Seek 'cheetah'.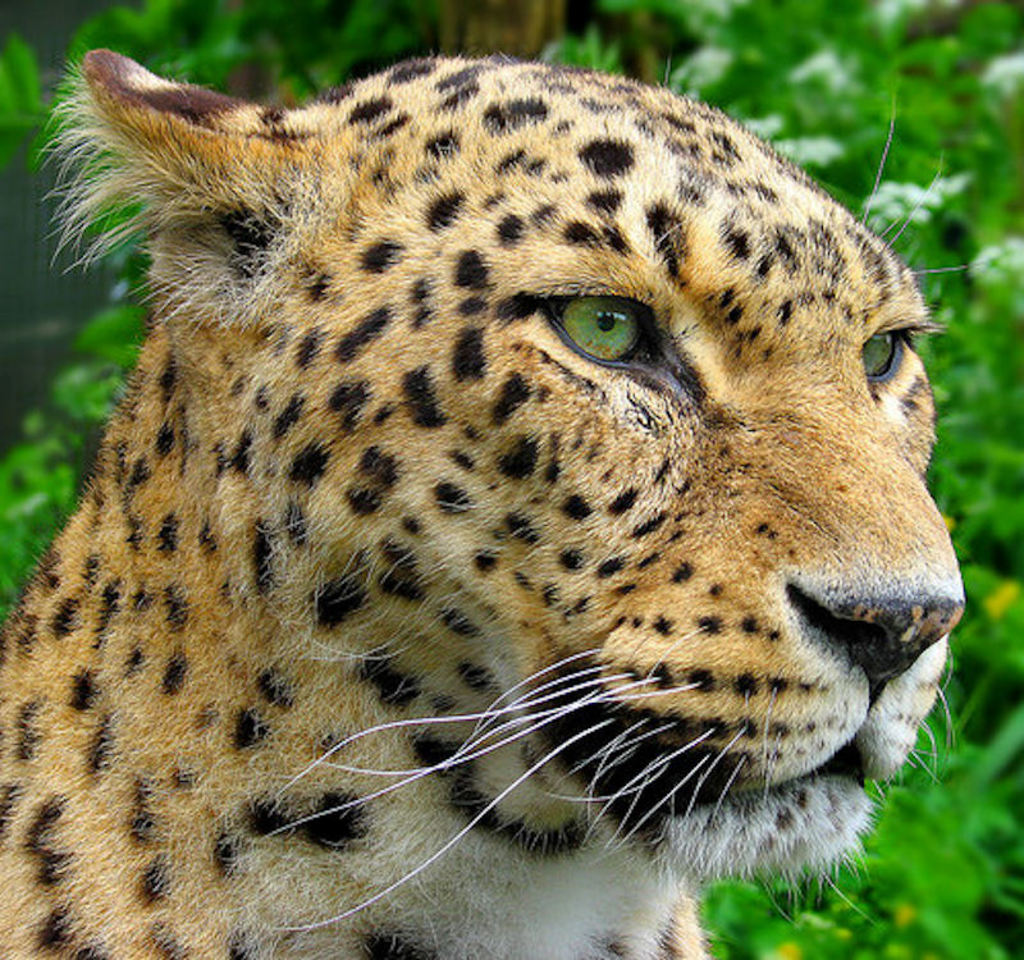
0, 45, 970, 959.
